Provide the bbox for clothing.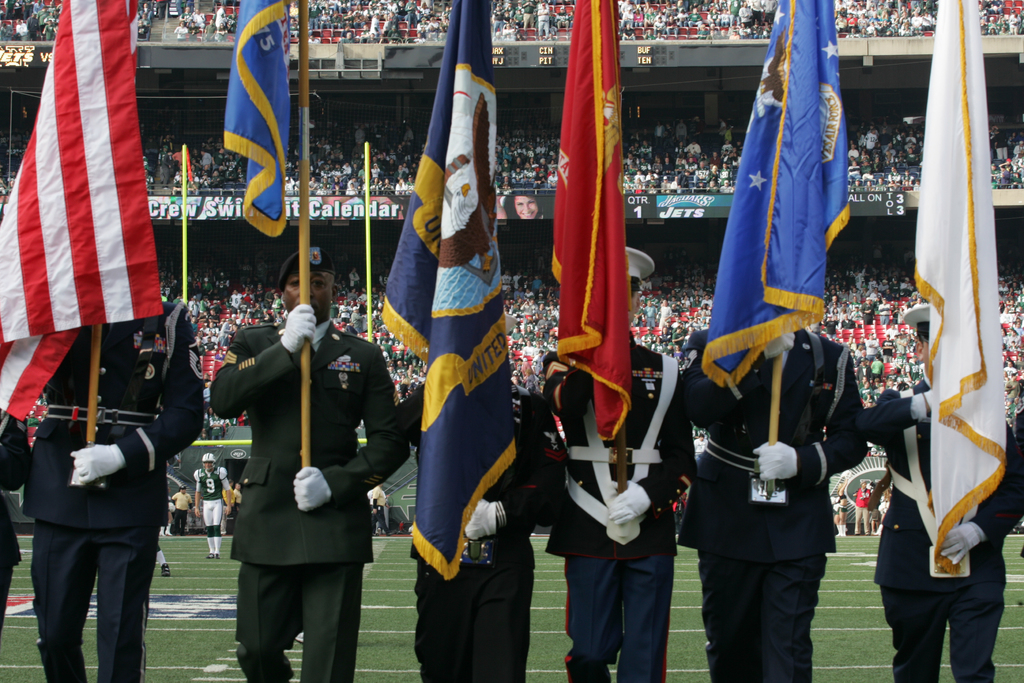
bbox(188, 470, 230, 525).
